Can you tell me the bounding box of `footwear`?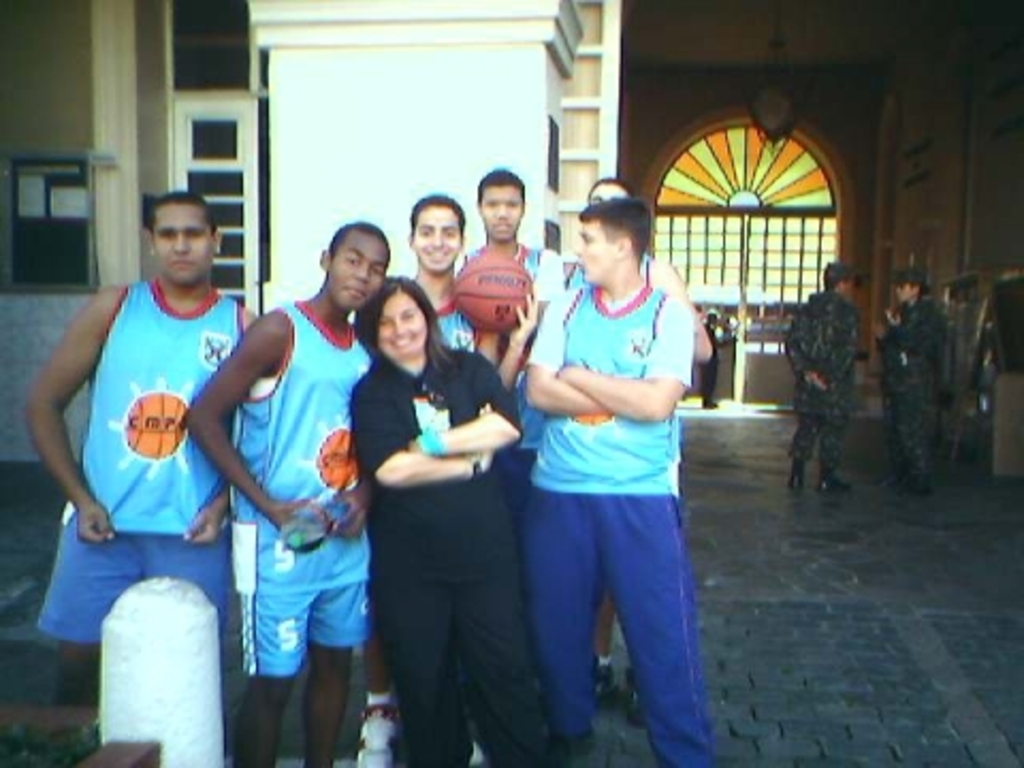
locate(356, 695, 390, 766).
